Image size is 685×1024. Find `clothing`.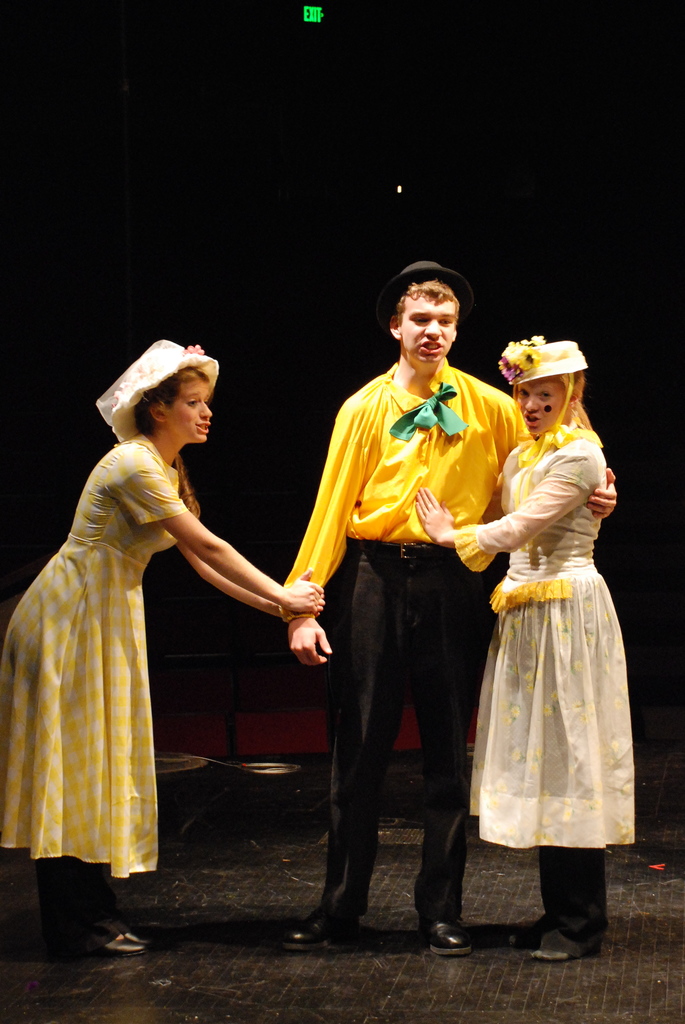
pyautogui.locateOnScreen(281, 356, 540, 899).
